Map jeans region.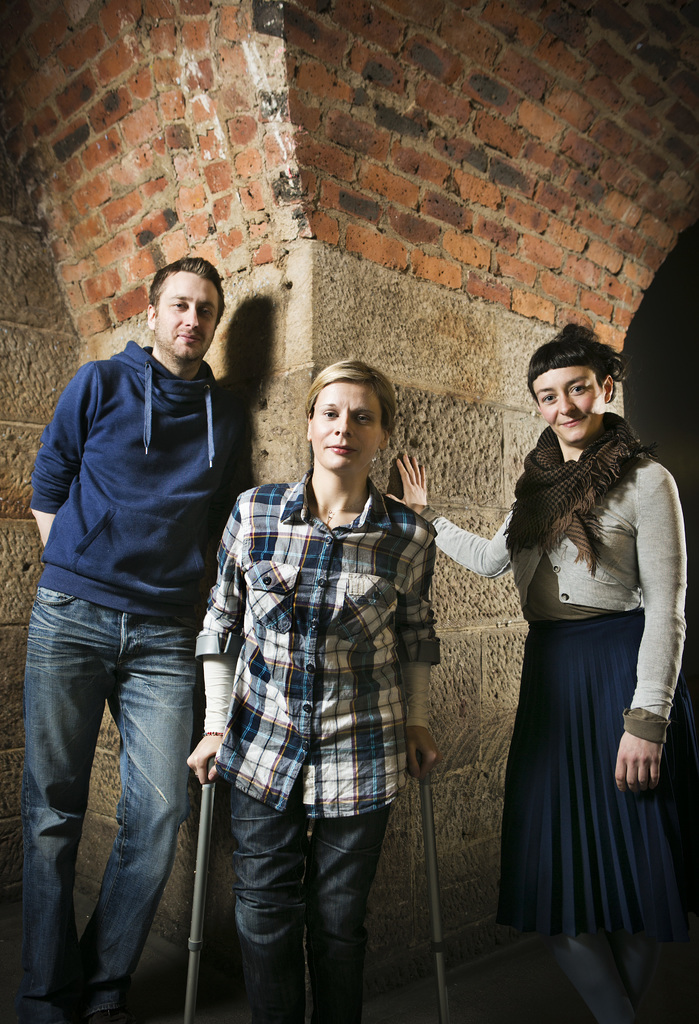
Mapped to <region>19, 604, 219, 1008</region>.
